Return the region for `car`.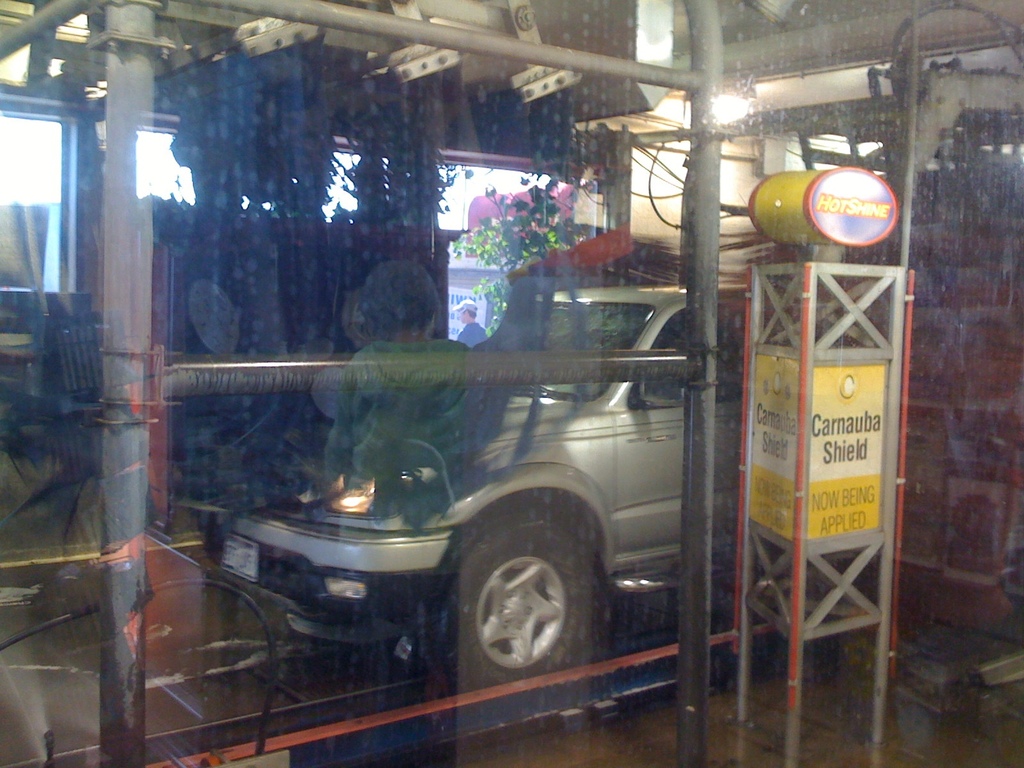
181 292 744 681.
